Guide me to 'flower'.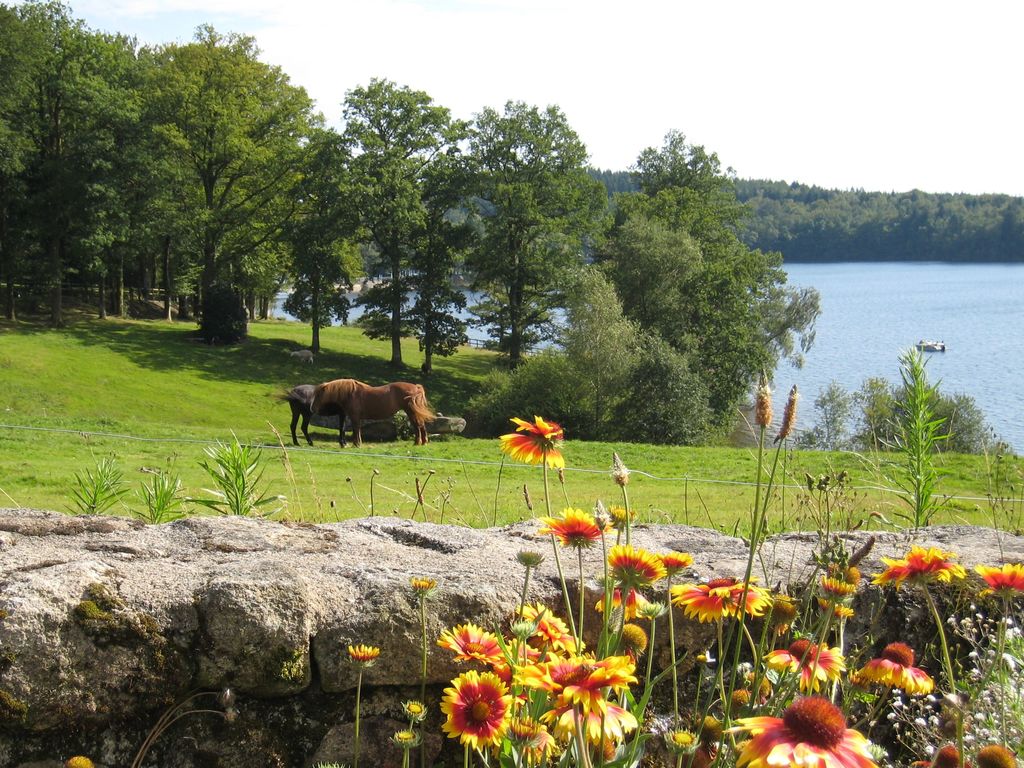
Guidance: box(751, 367, 773, 428).
